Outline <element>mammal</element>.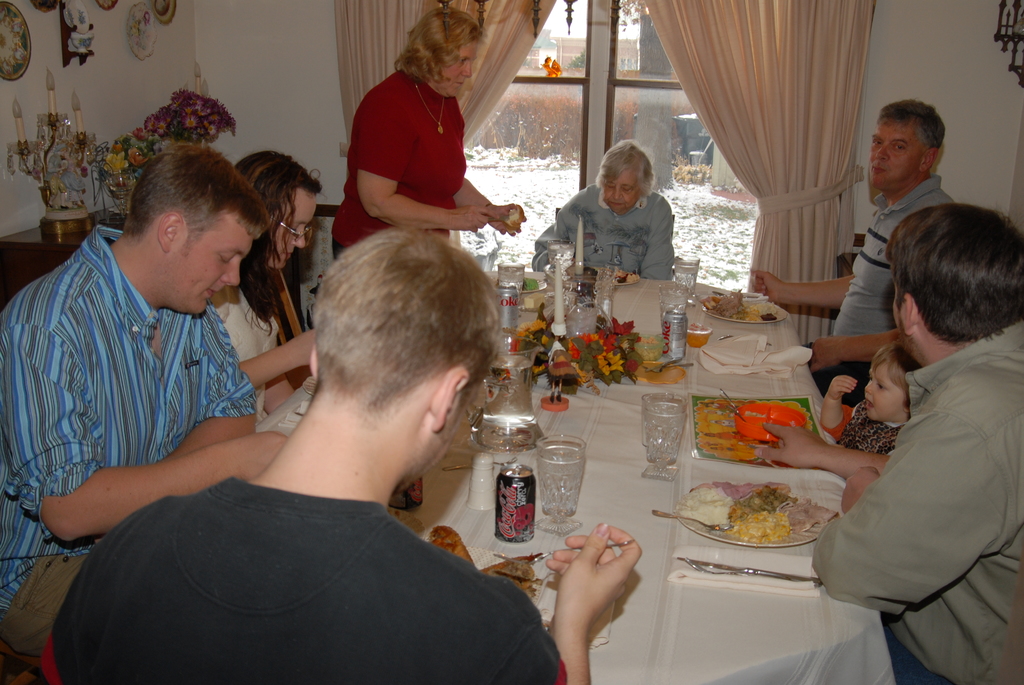
Outline: box(36, 221, 639, 684).
